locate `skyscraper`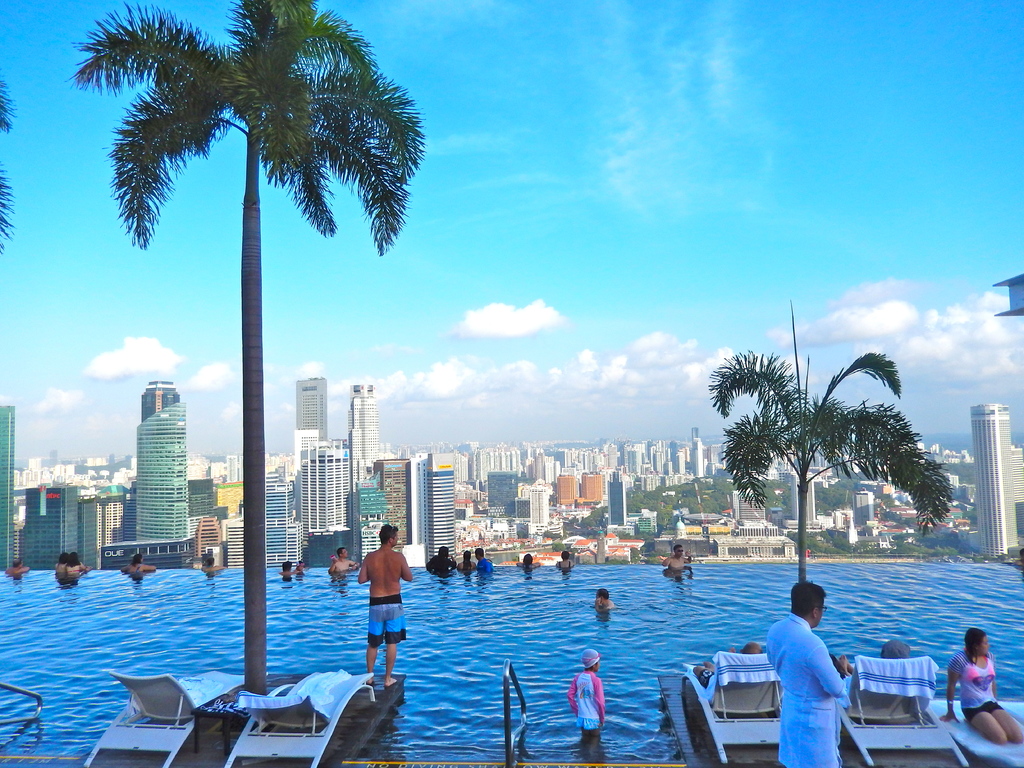
rect(295, 377, 324, 438)
